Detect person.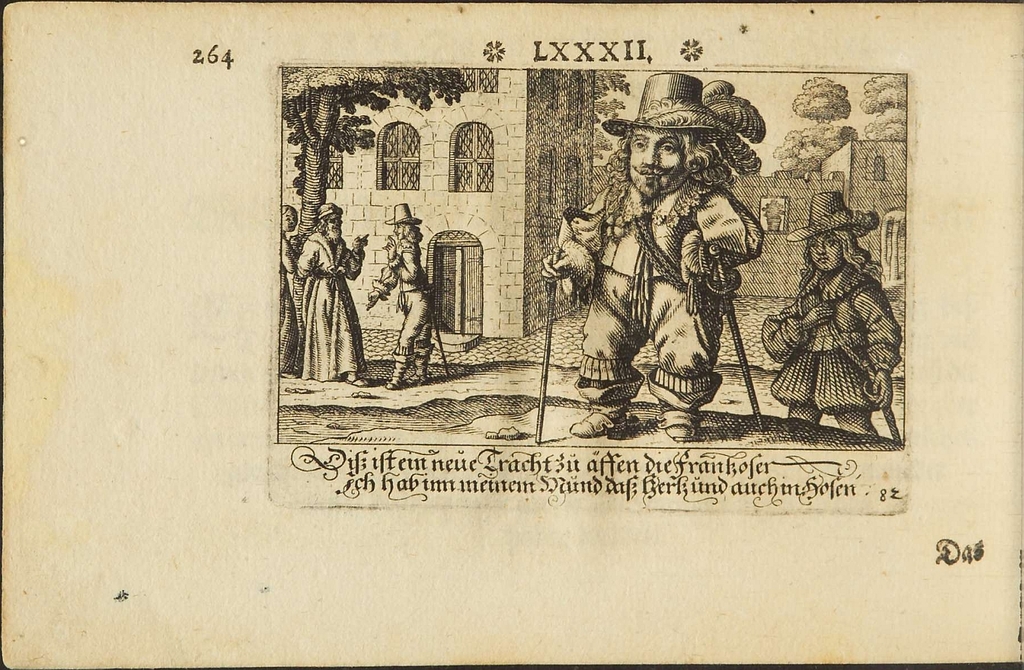
Detected at <region>790, 158, 884, 458</region>.
